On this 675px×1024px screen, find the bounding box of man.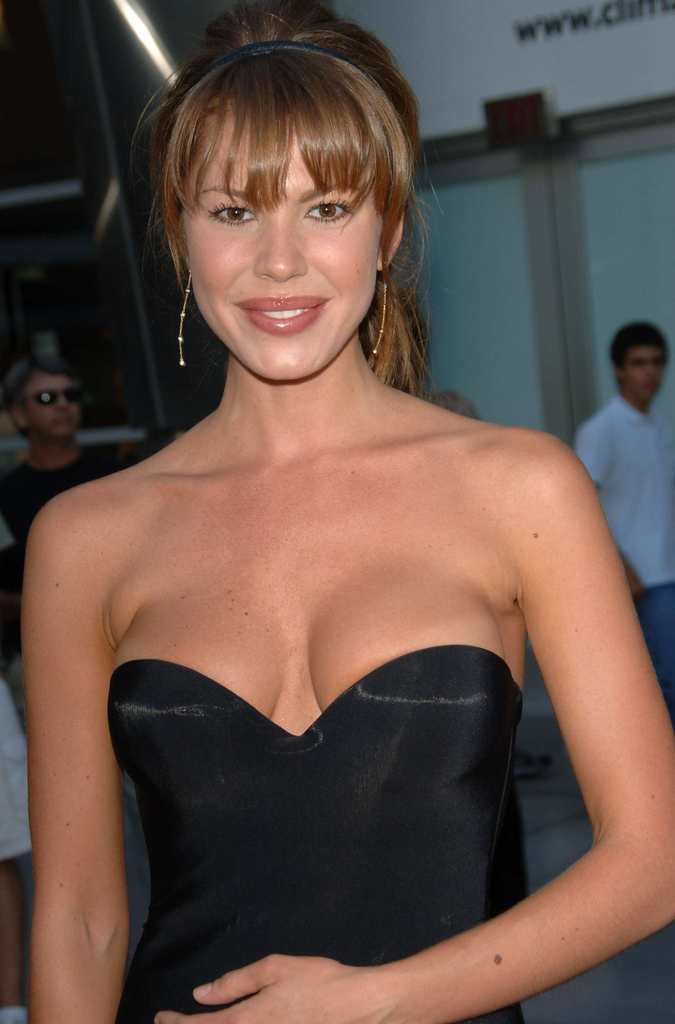
Bounding box: region(430, 393, 553, 781).
